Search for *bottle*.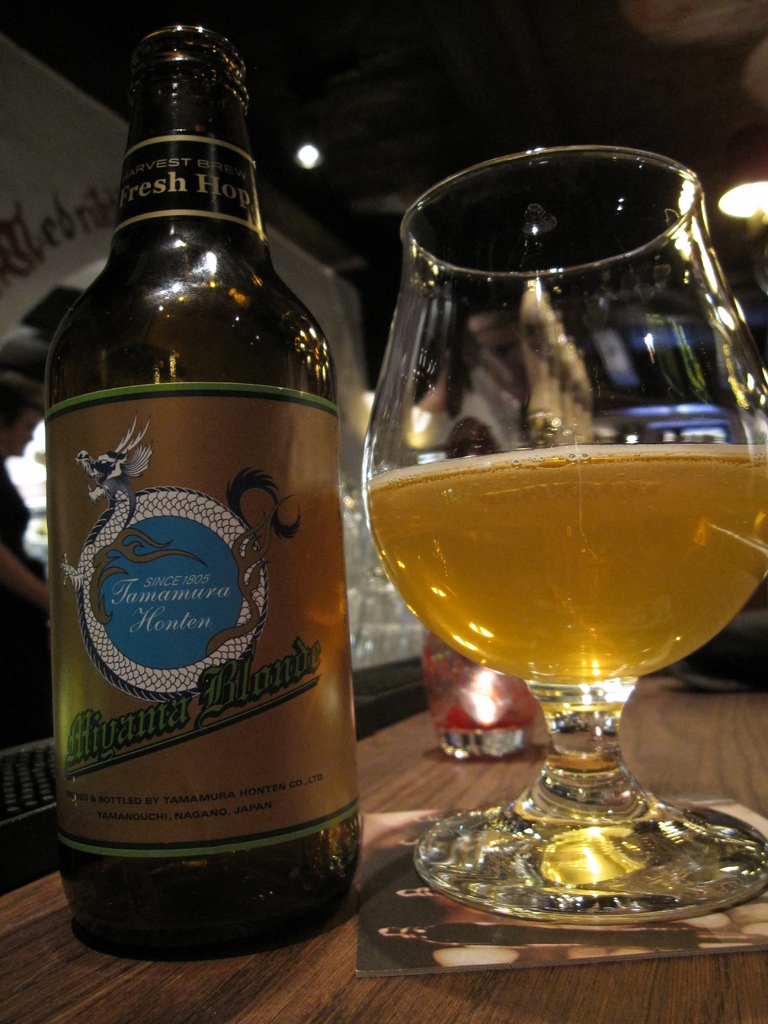
Found at [45, 26, 361, 958].
